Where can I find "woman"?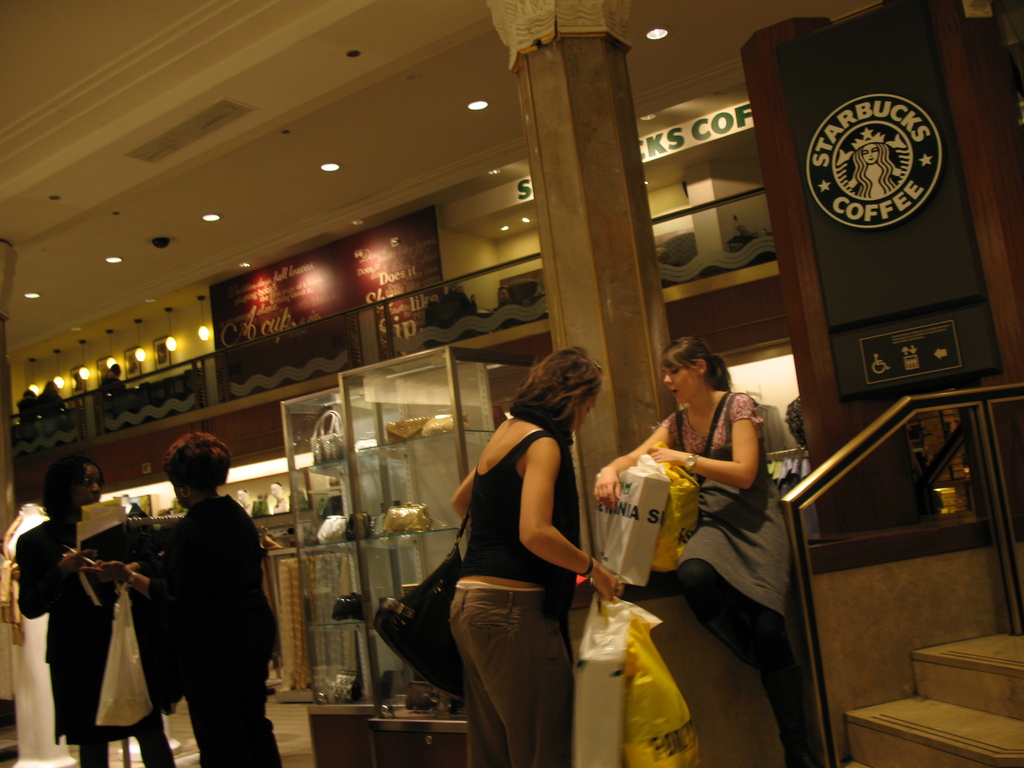
You can find it at {"left": 15, "top": 452, "right": 177, "bottom": 767}.
